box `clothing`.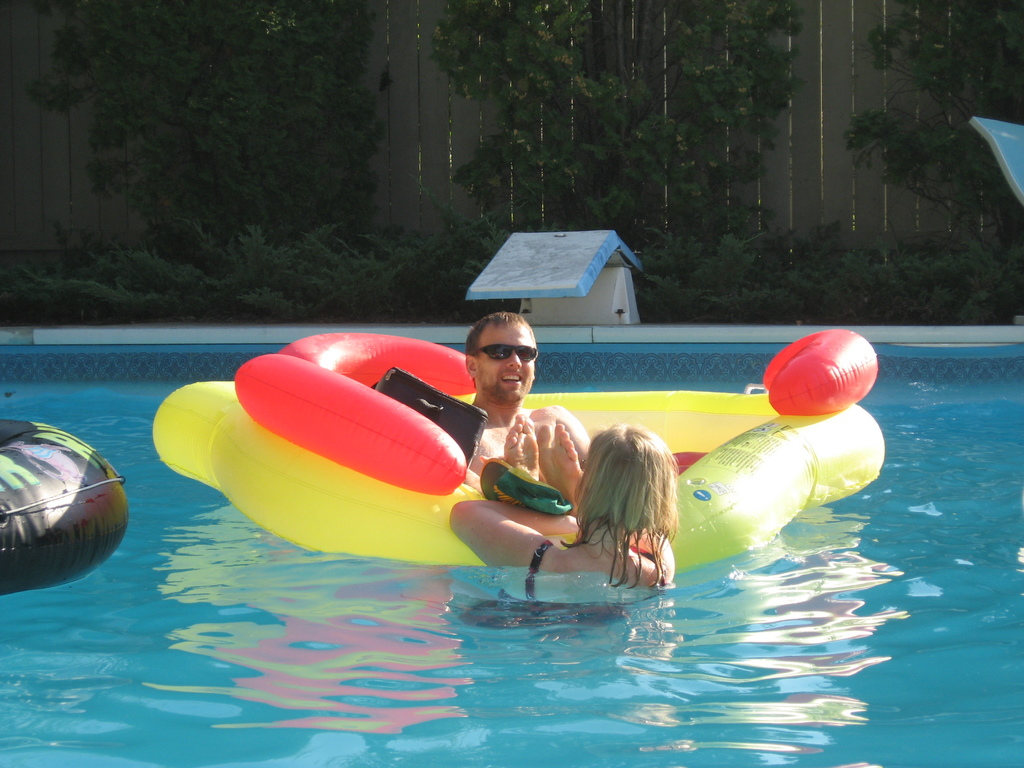
left=492, top=538, right=605, bottom=607.
